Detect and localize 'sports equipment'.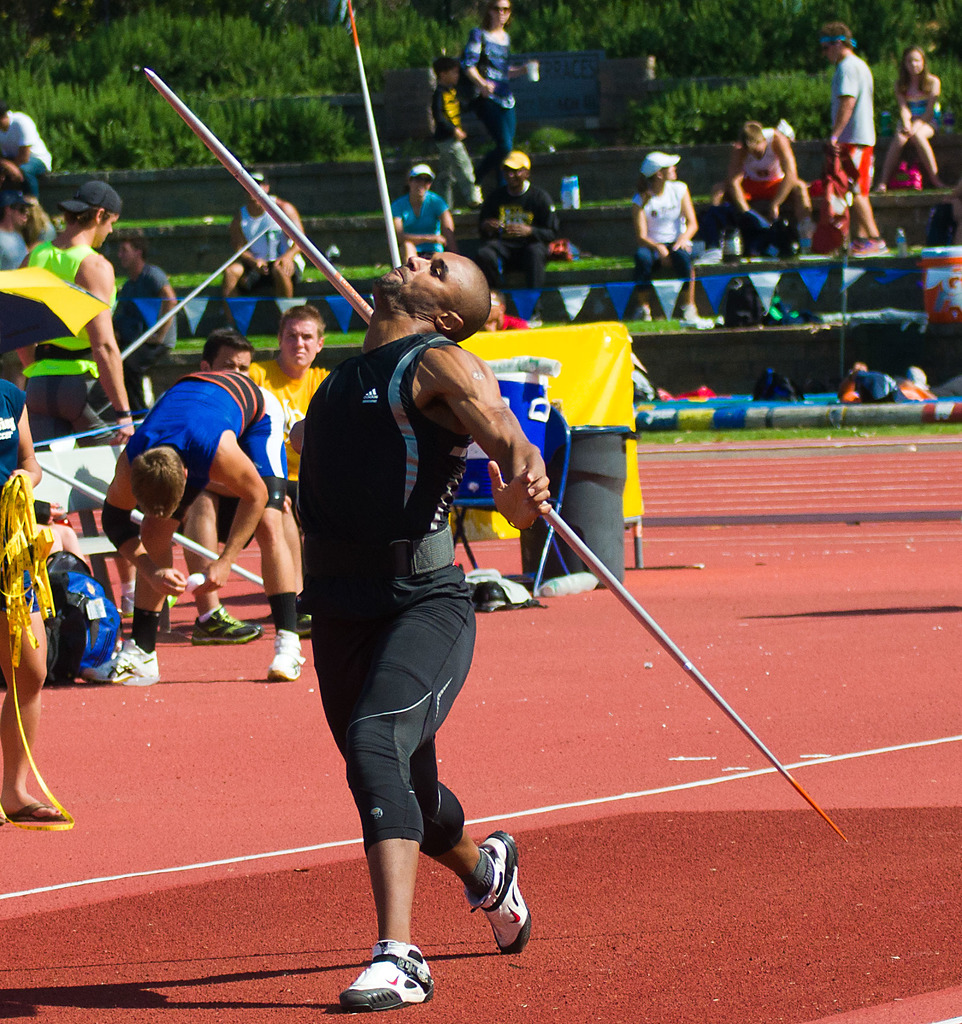
Localized at l=140, t=63, r=849, b=844.
